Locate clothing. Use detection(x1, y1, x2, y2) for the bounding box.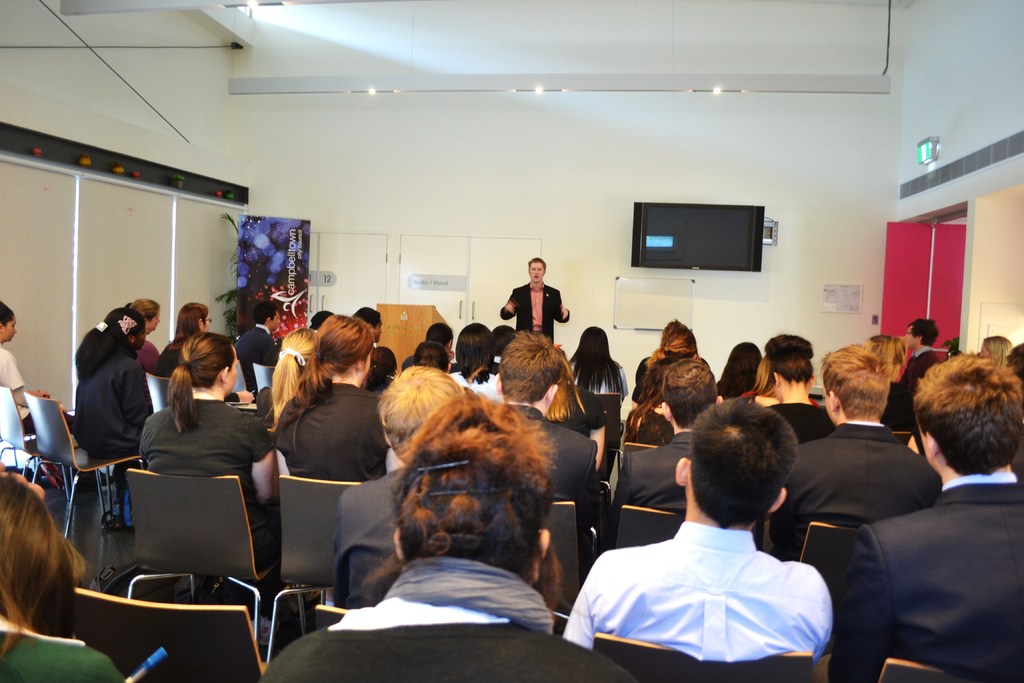
detection(764, 418, 945, 523).
